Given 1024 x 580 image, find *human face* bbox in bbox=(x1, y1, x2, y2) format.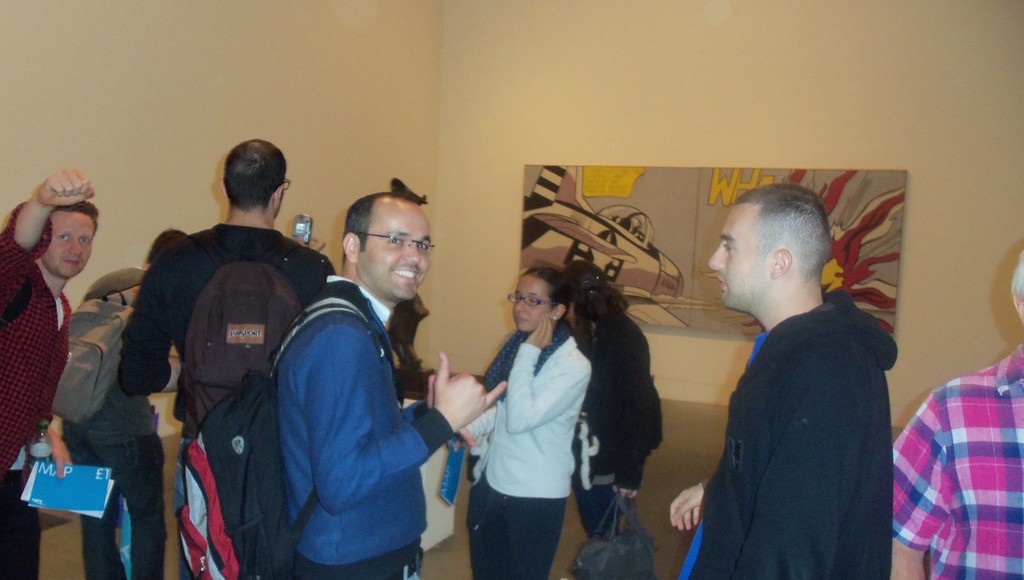
bbox=(44, 214, 96, 274).
